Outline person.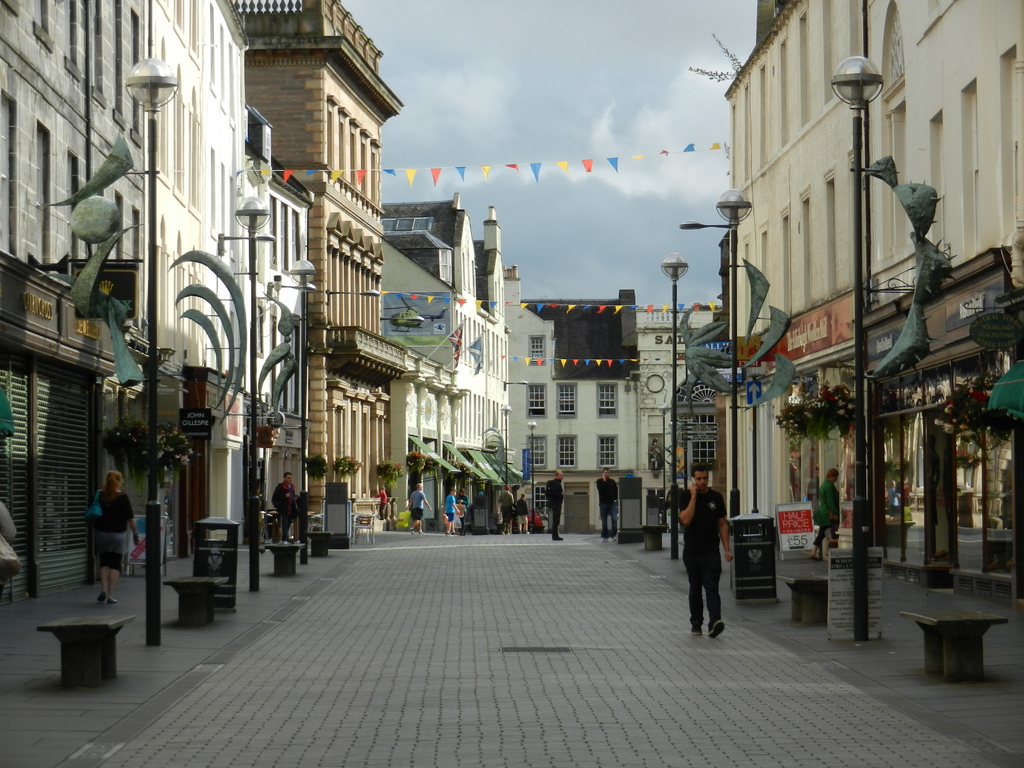
Outline: bbox(374, 485, 389, 517).
